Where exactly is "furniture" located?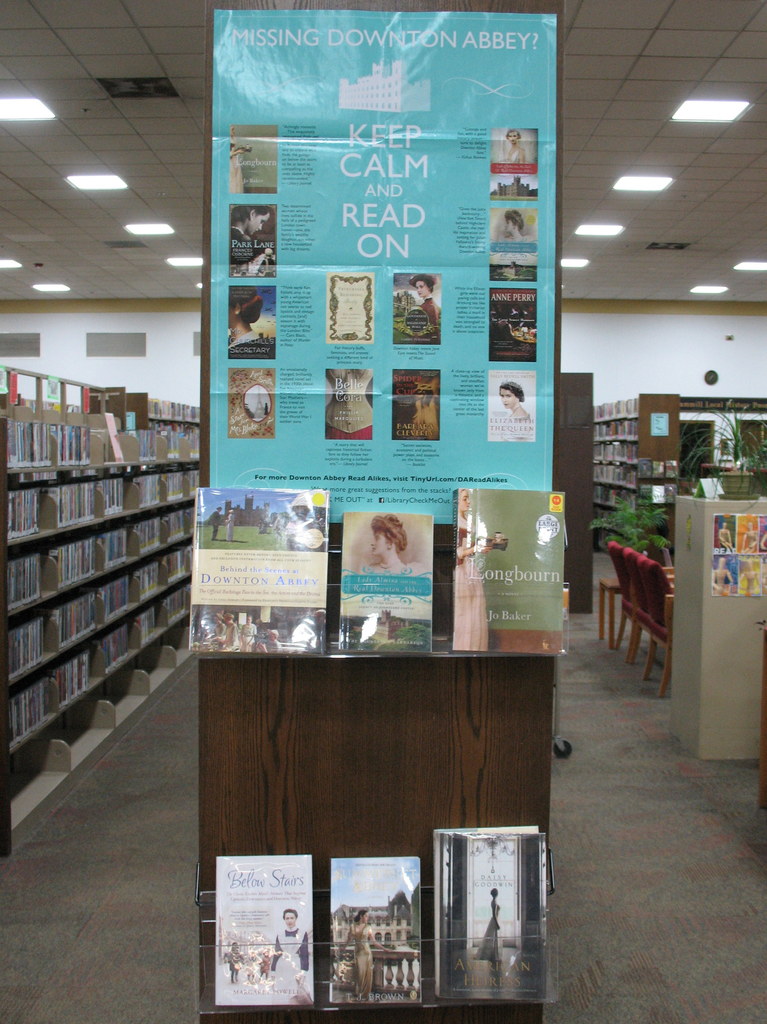
Its bounding box is BBox(589, 539, 678, 695).
